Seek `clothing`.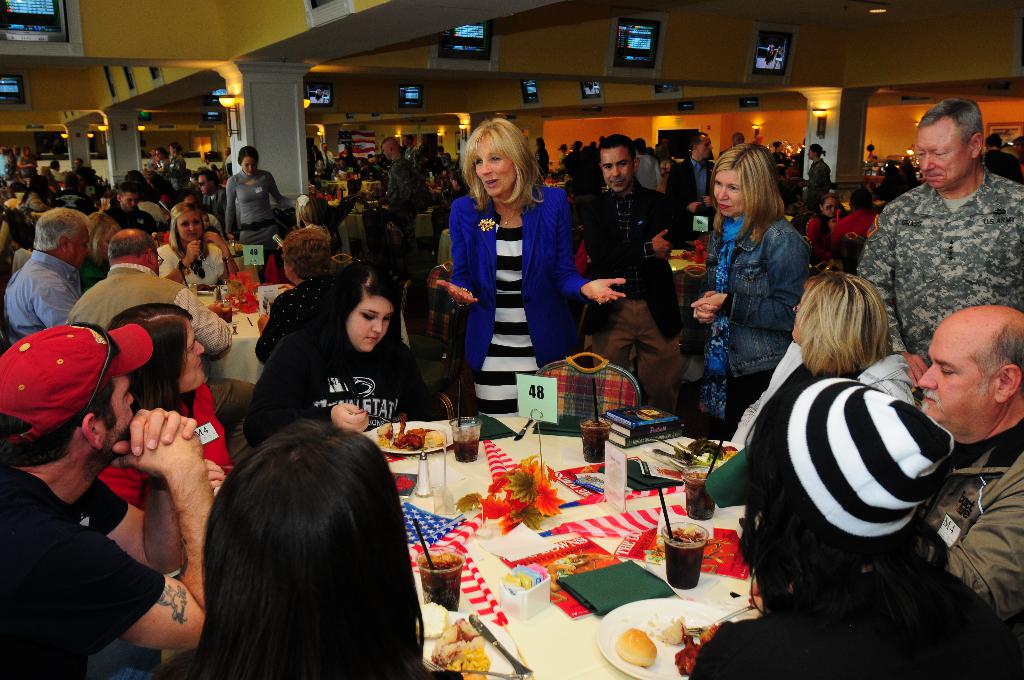
580,177,688,416.
